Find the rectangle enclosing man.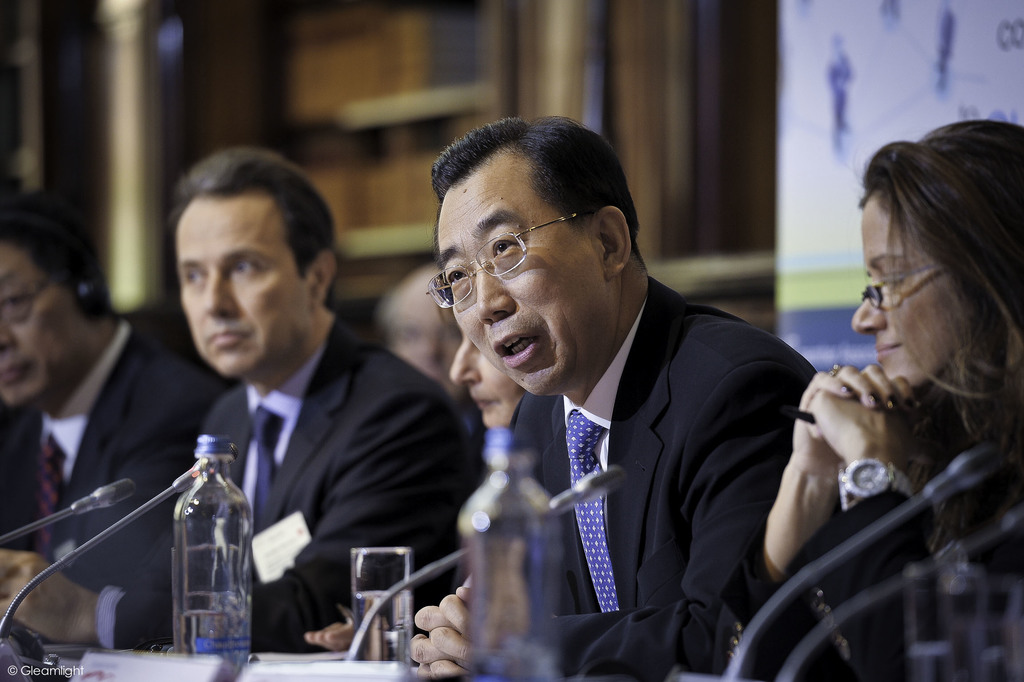
[0,148,480,651].
